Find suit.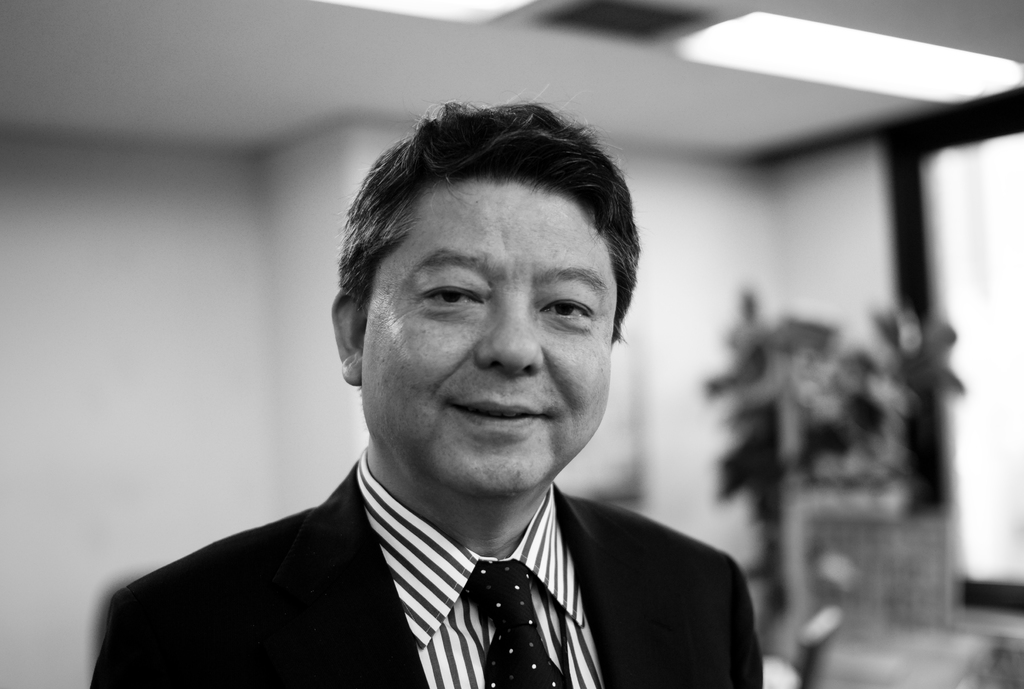
<box>105,400,786,670</box>.
